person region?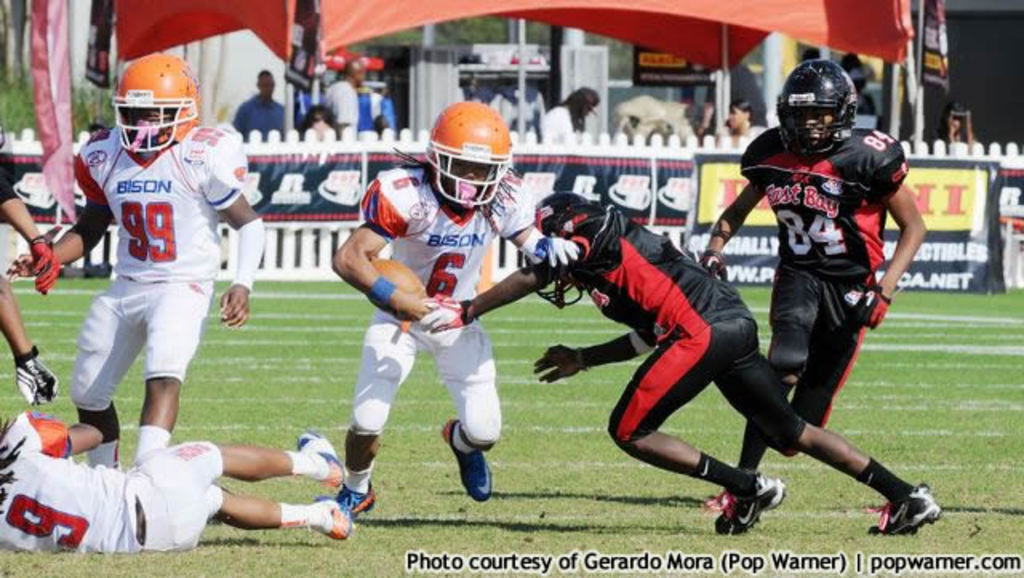
(left=698, top=59, right=931, bottom=474)
